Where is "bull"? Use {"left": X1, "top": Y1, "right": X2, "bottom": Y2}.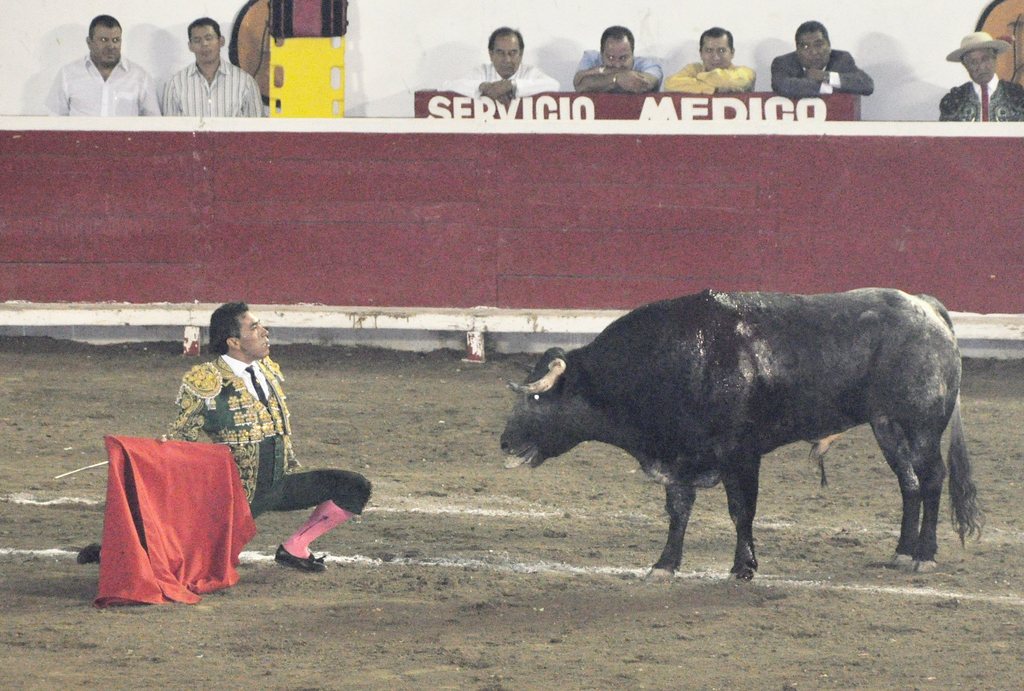
{"left": 494, "top": 286, "right": 981, "bottom": 585}.
